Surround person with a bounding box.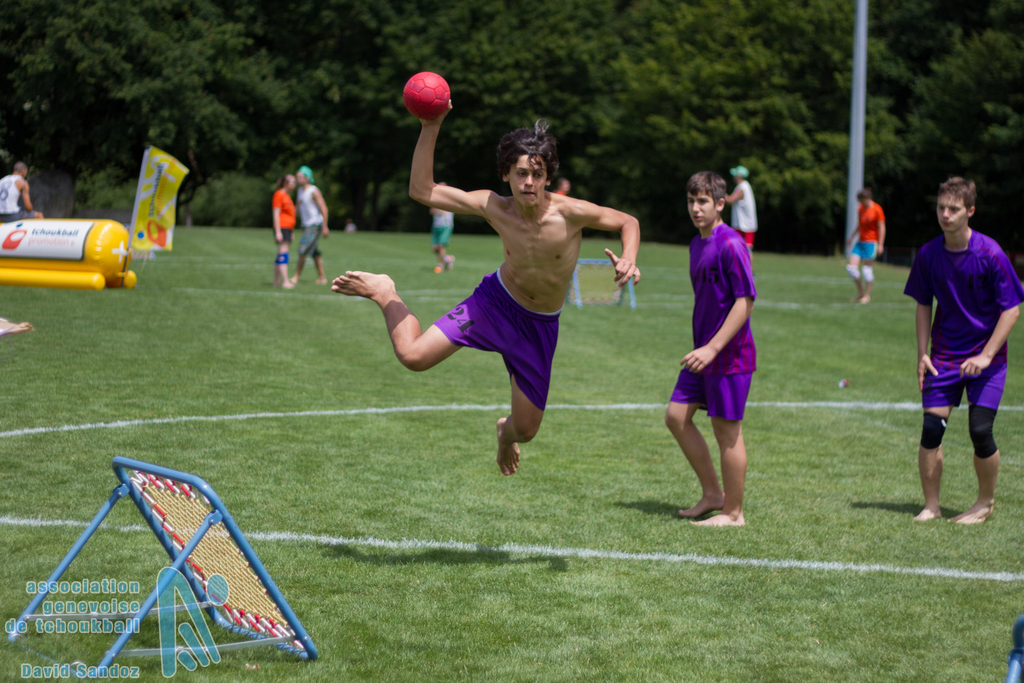
{"x1": 902, "y1": 171, "x2": 1023, "y2": 522}.
